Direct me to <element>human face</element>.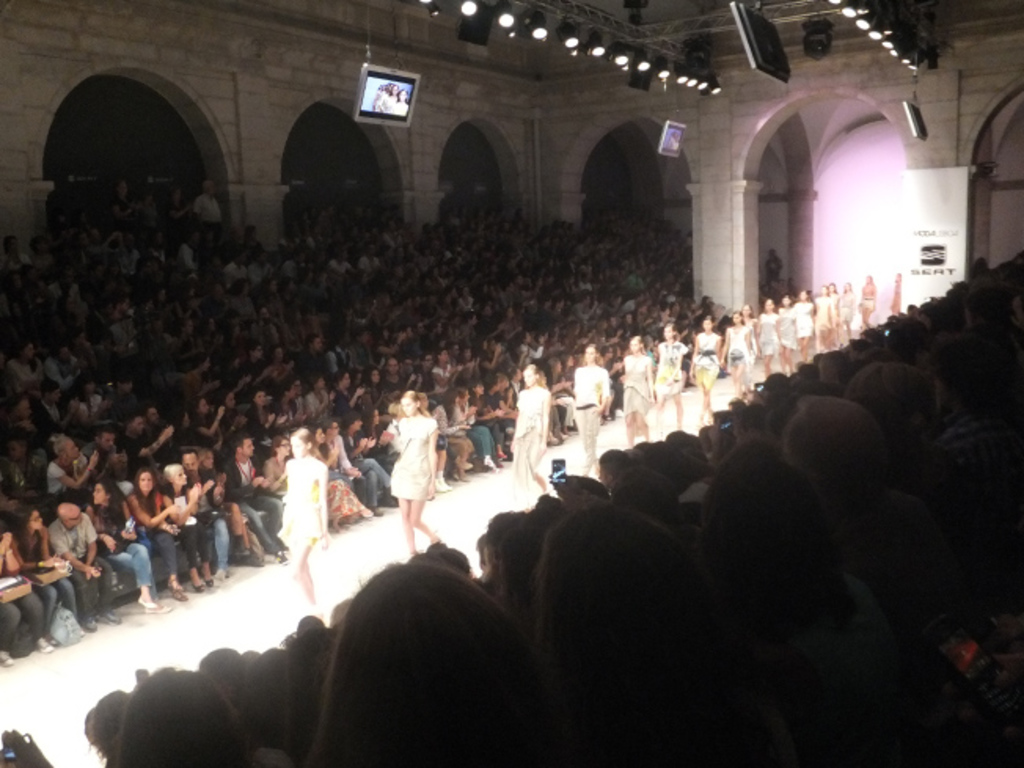
Direction: rect(583, 342, 602, 364).
